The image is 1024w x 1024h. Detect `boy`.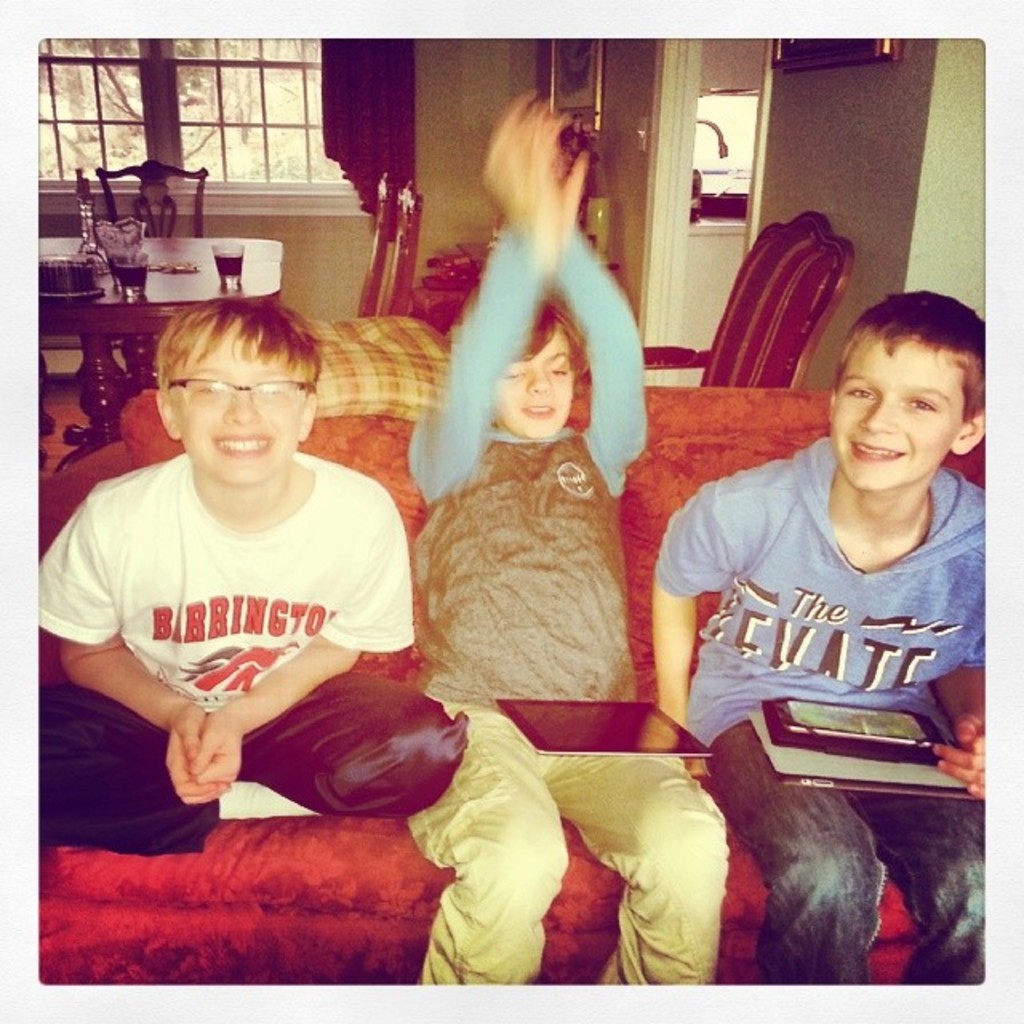
Detection: 38,294,467,850.
